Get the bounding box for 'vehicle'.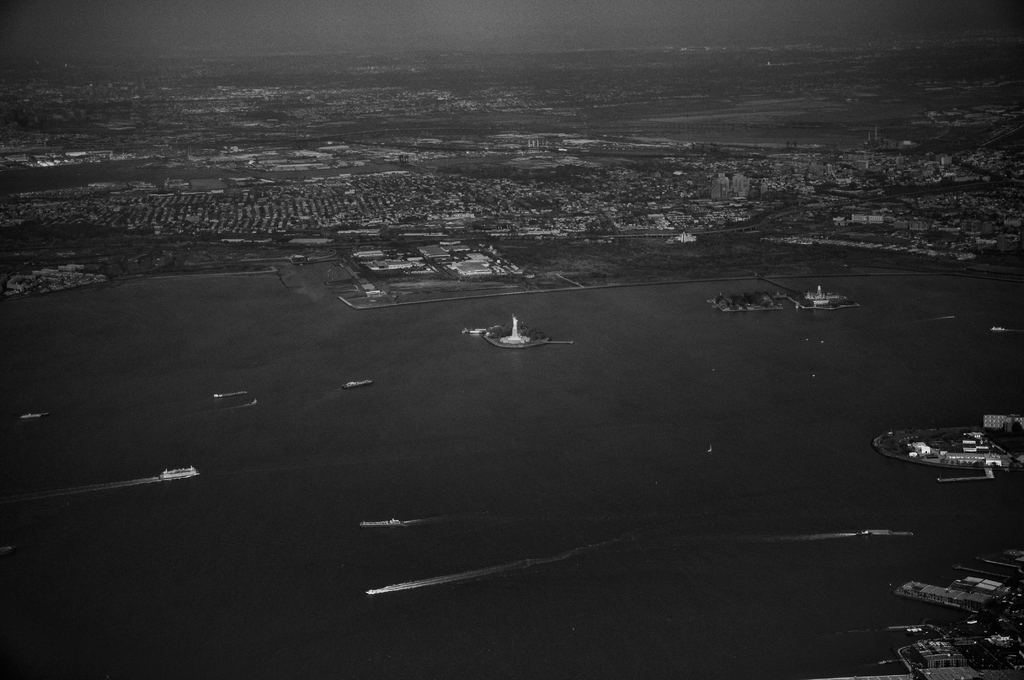
bbox=[708, 268, 863, 317].
